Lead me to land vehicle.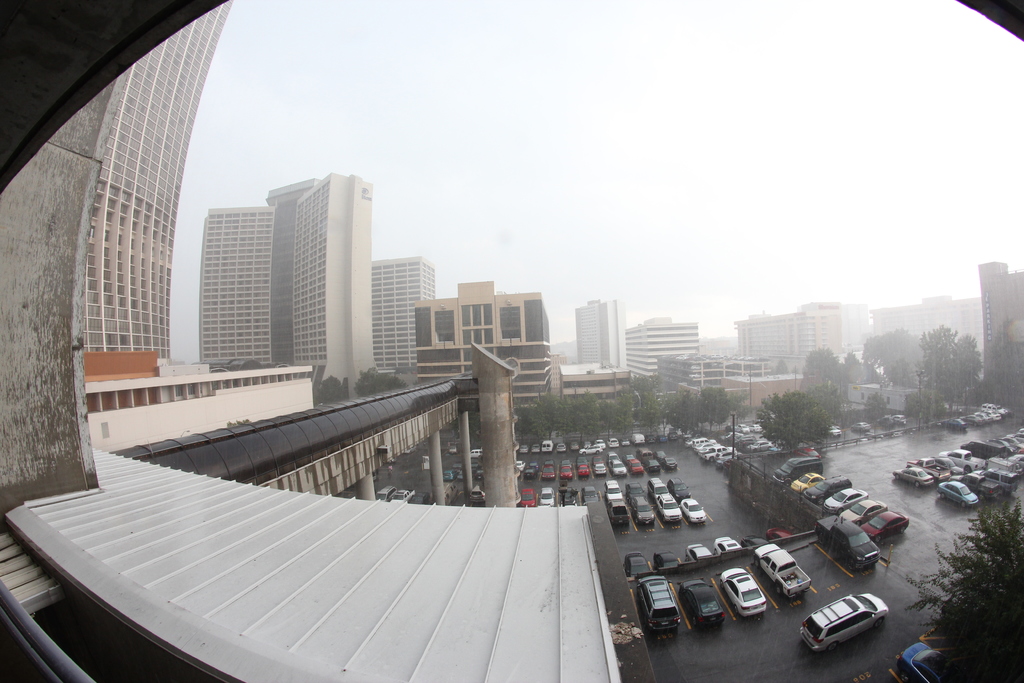
Lead to 593,461,607,477.
